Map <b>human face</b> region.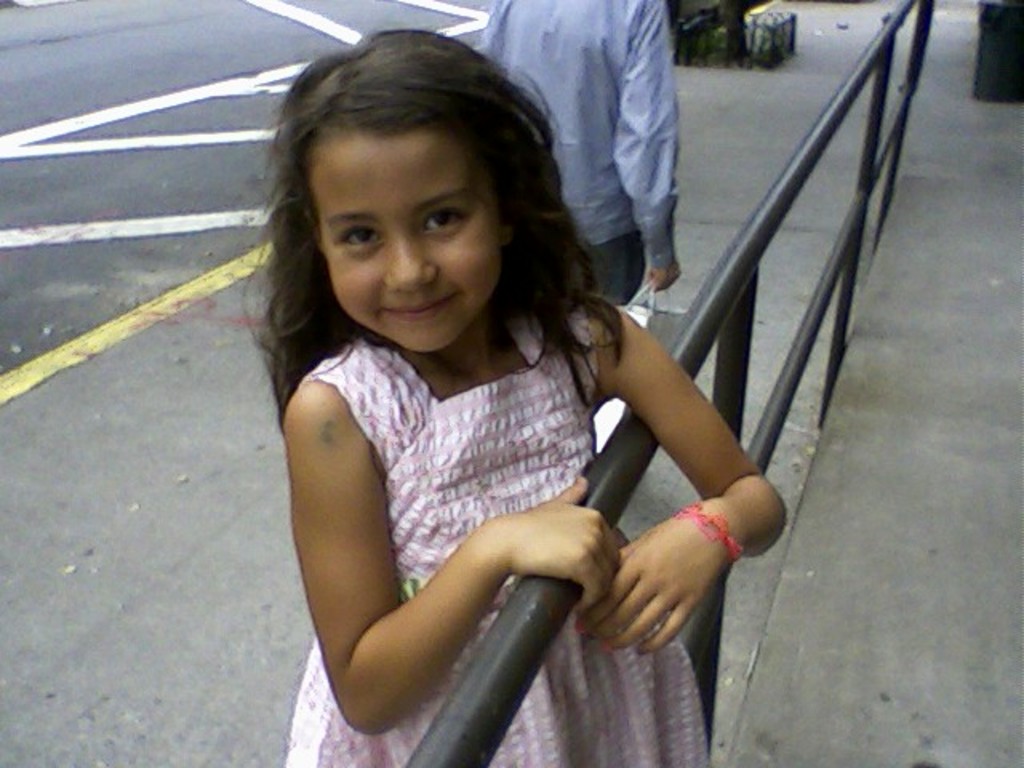
Mapped to 326:131:498:354.
